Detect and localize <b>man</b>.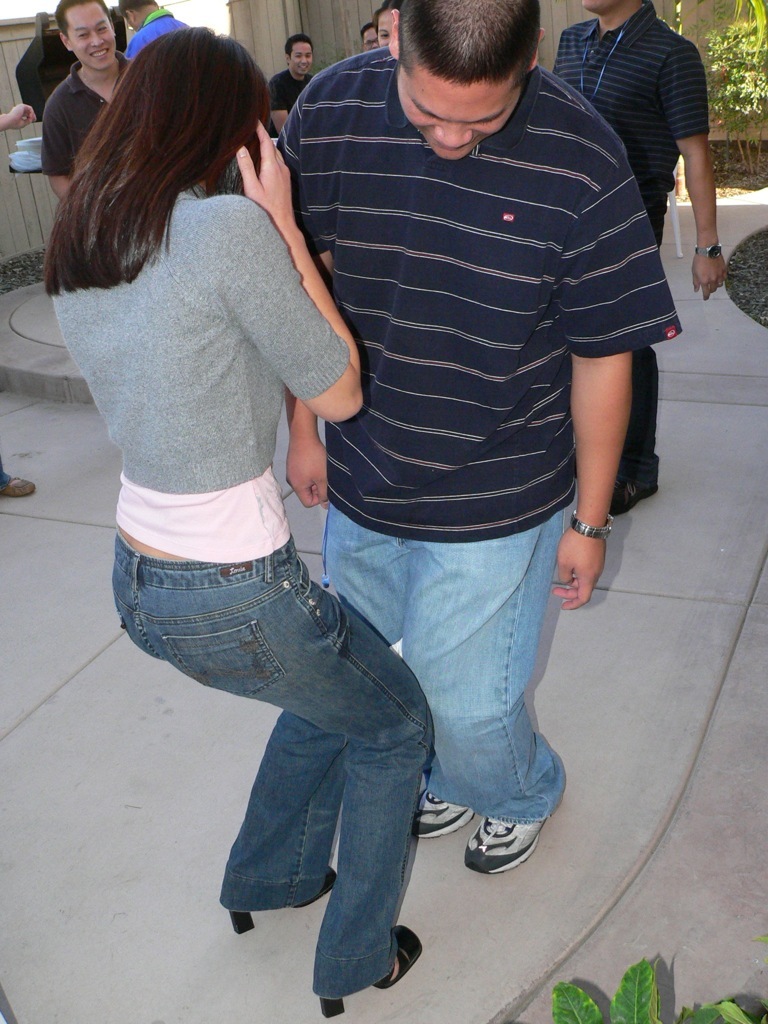
Localized at box(37, 0, 131, 206).
